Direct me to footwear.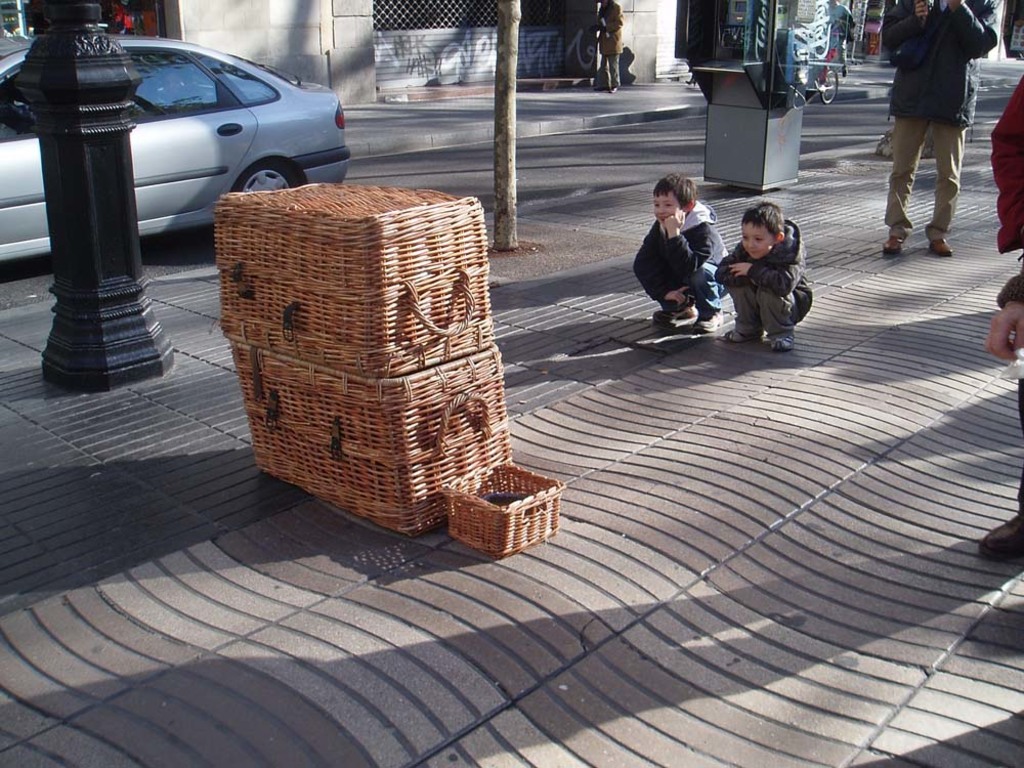
Direction: left=981, top=513, right=1023, bottom=556.
